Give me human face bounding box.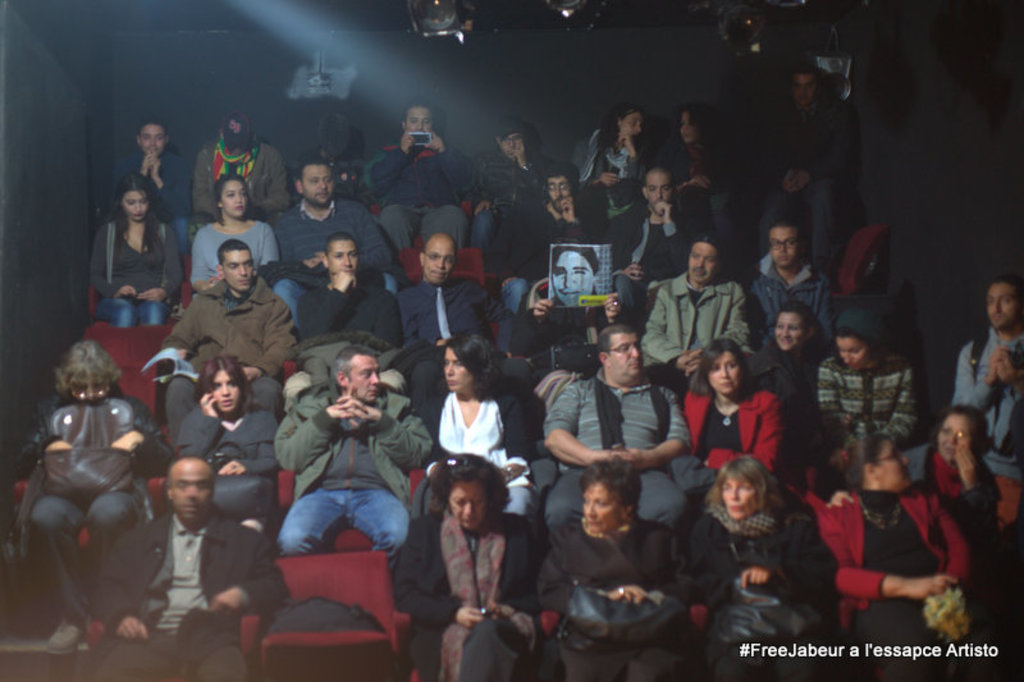
region(210, 370, 243, 417).
